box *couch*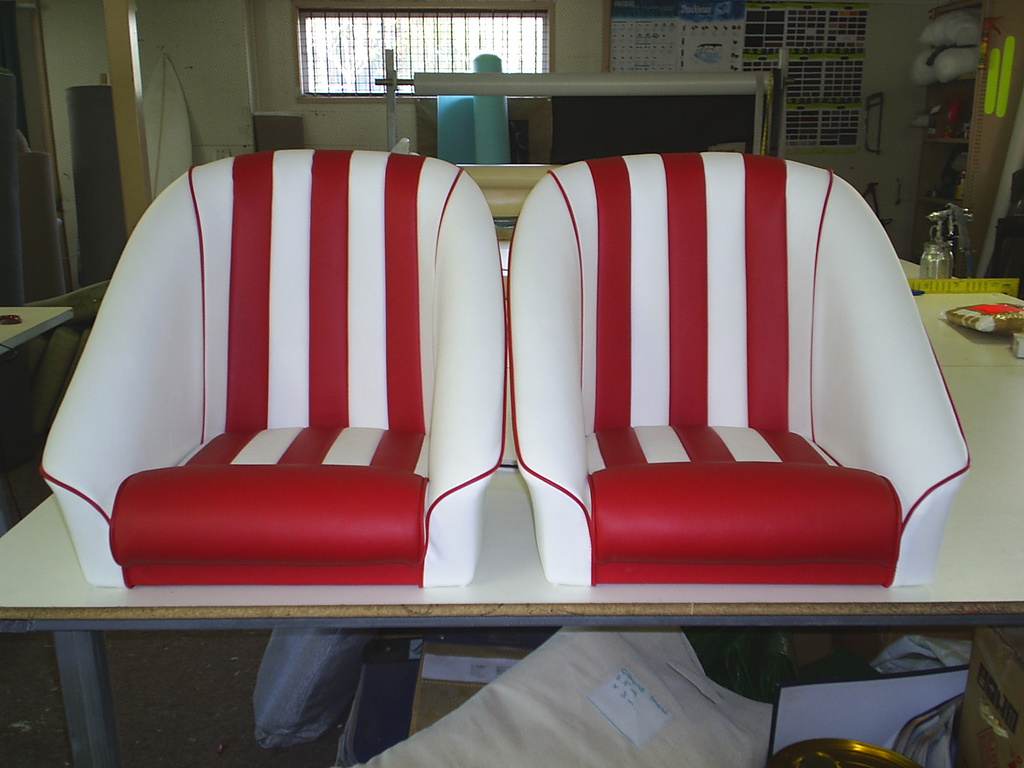
<box>39,146,509,591</box>
